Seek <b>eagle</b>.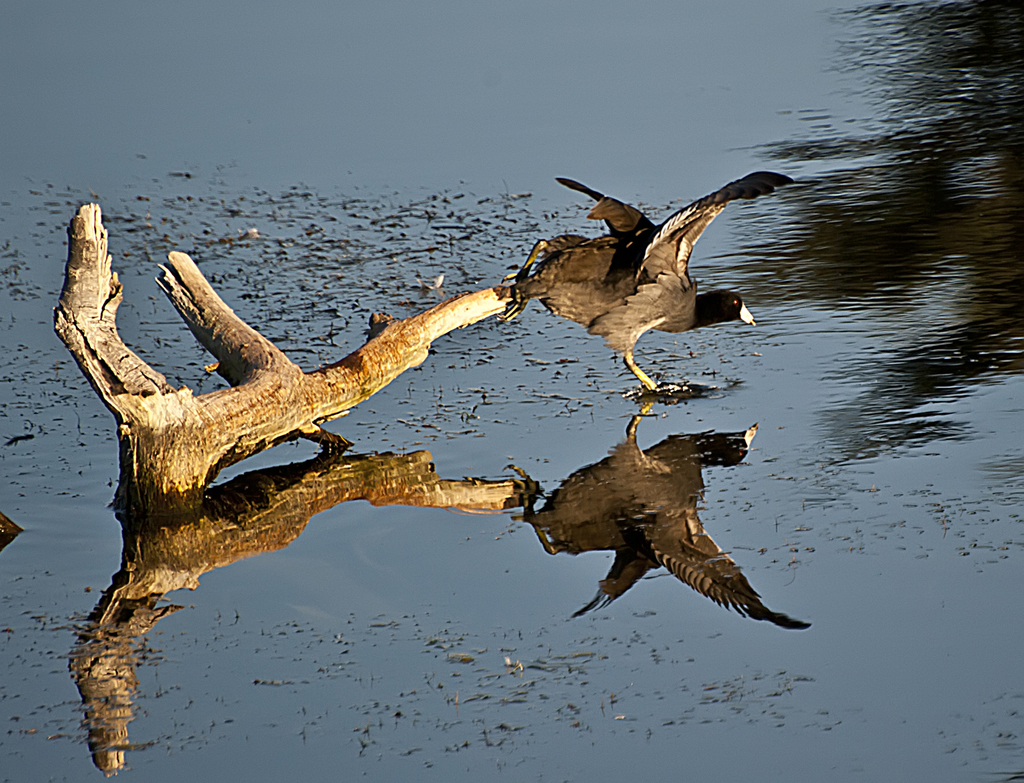
497 170 797 394.
